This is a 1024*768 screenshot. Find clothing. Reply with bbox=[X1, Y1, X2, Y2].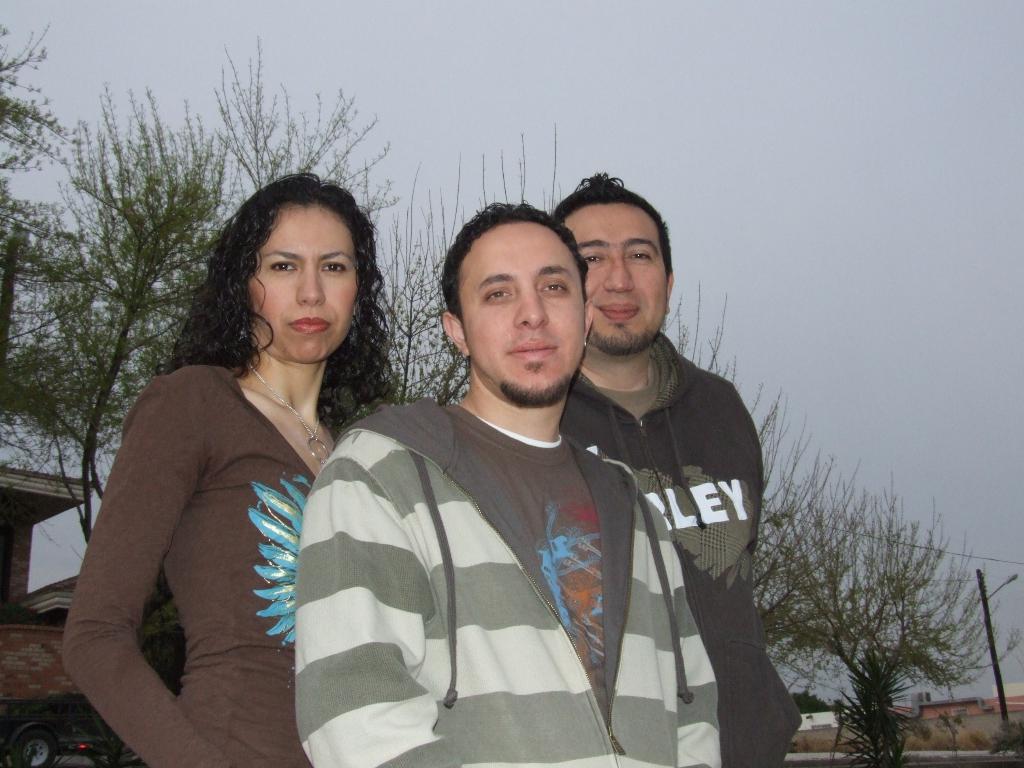
bbox=[276, 330, 659, 760].
